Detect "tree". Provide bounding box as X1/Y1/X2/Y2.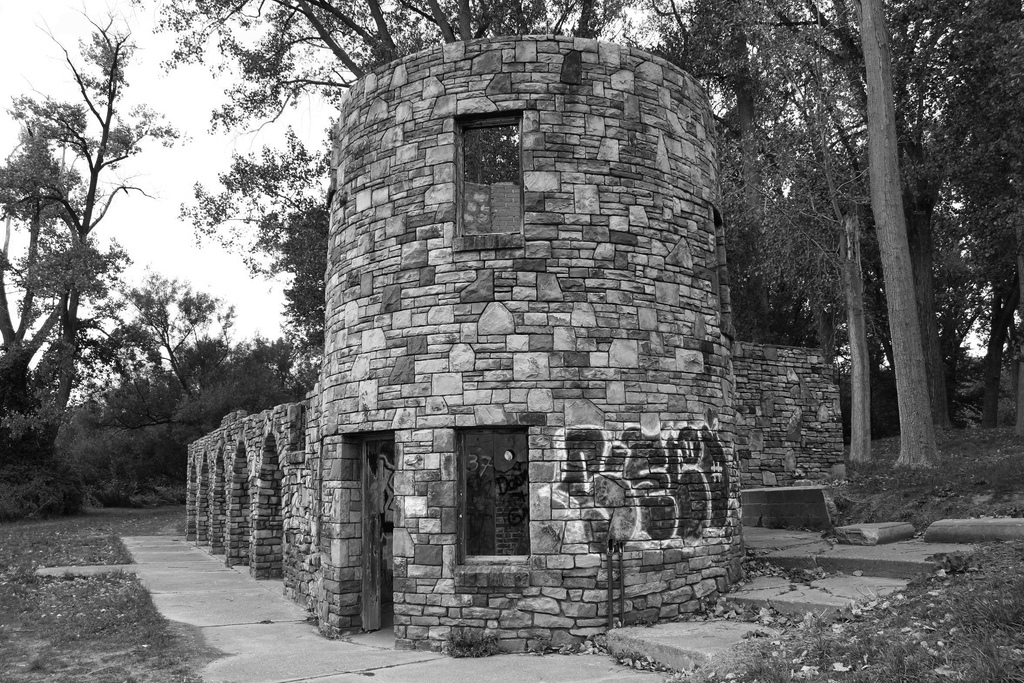
0/0/158/529.
